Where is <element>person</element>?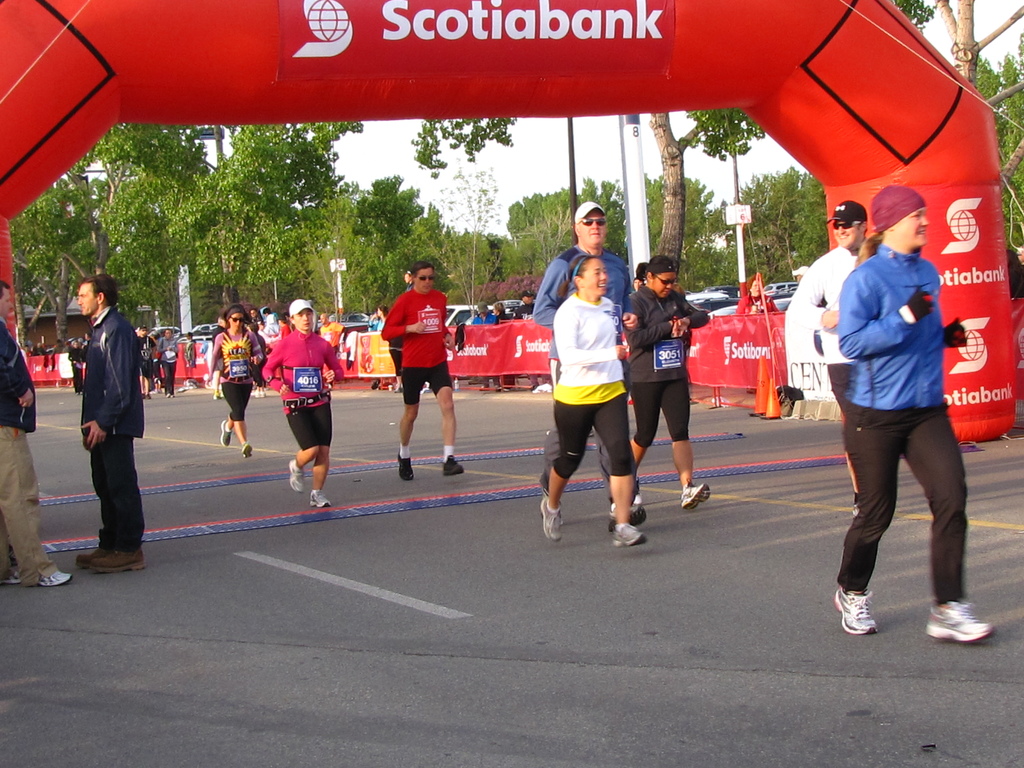
BBox(0, 278, 72, 588).
